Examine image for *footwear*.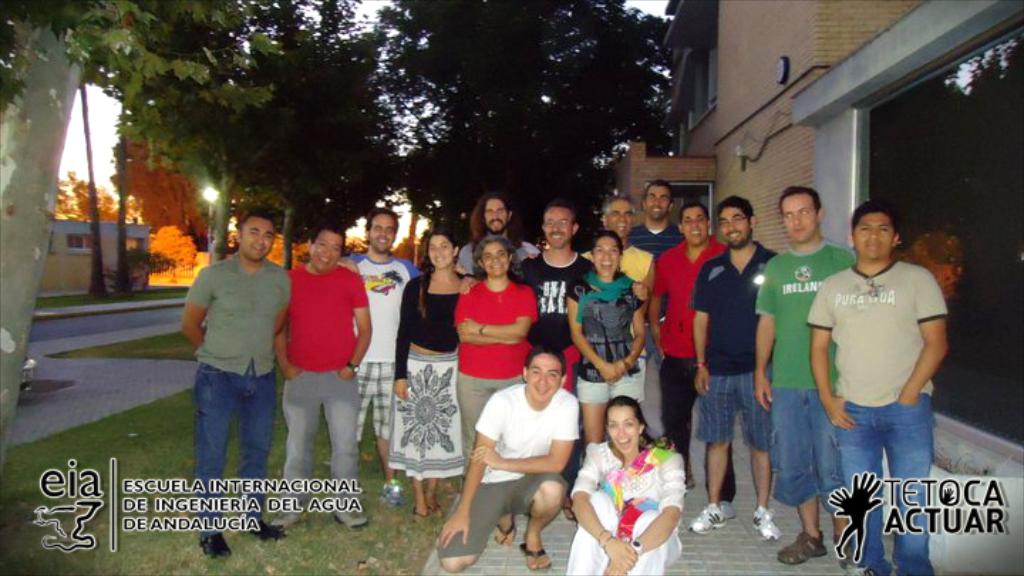
Examination result: locate(492, 518, 515, 546).
